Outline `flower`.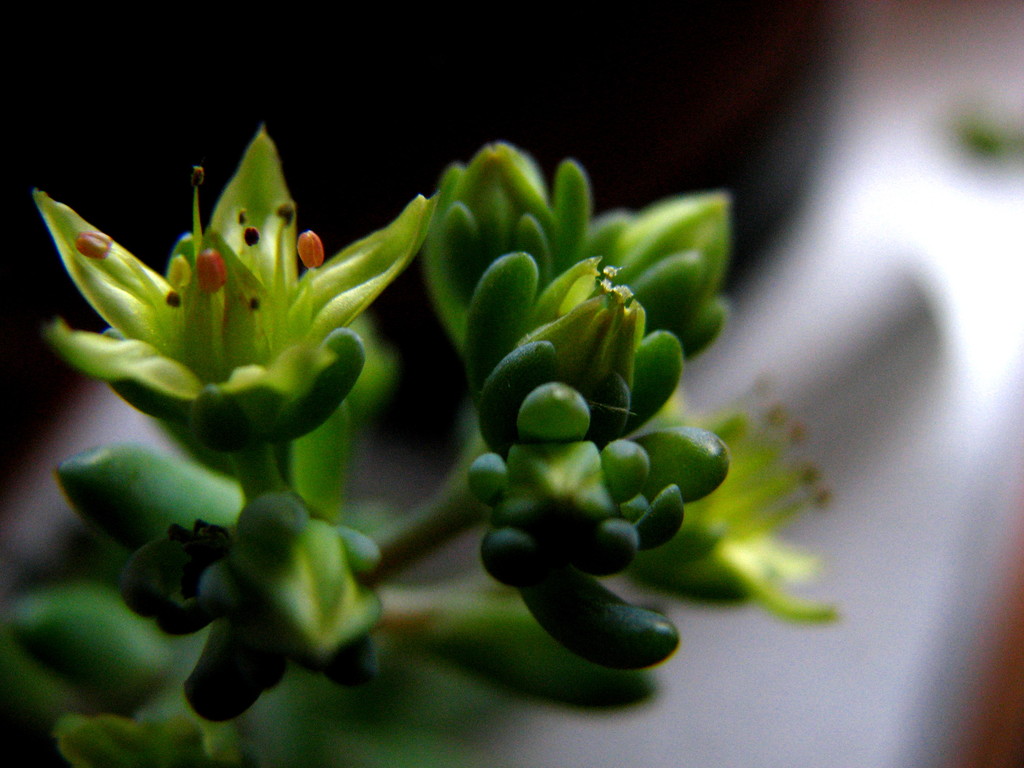
Outline: 627 388 844 630.
